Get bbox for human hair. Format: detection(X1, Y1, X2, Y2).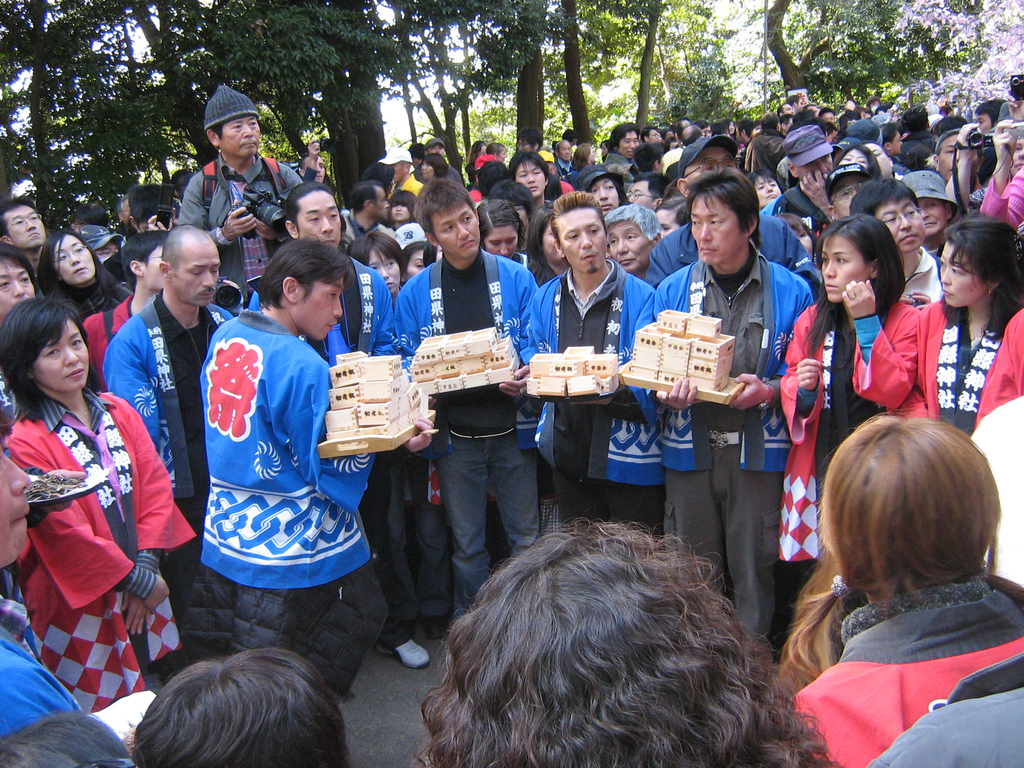
detection(685, 164, 762, 247).
